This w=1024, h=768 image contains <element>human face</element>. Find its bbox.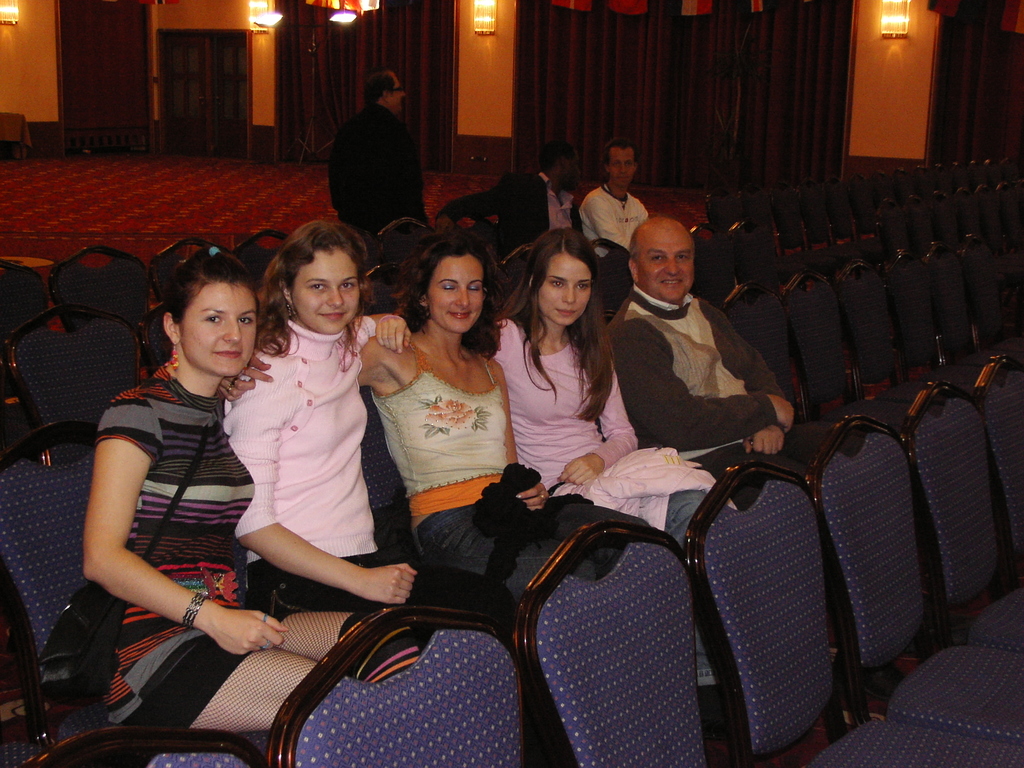
[294,247,358,335].
